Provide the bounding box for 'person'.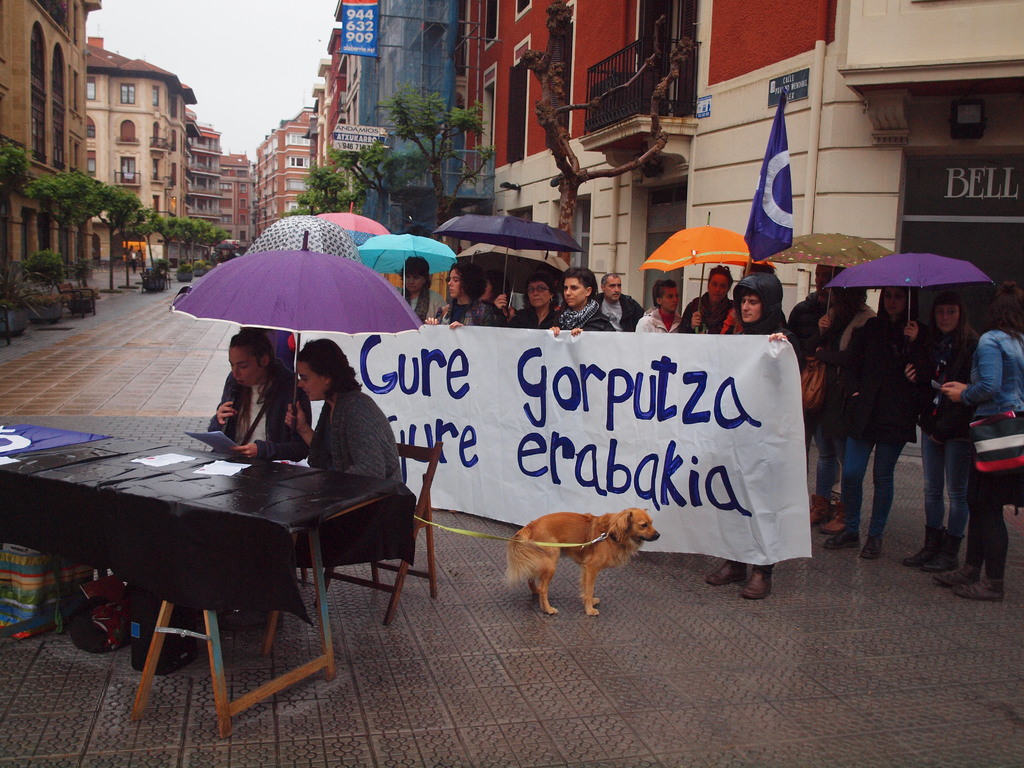
bbox=(902, 291, 972, 574).
